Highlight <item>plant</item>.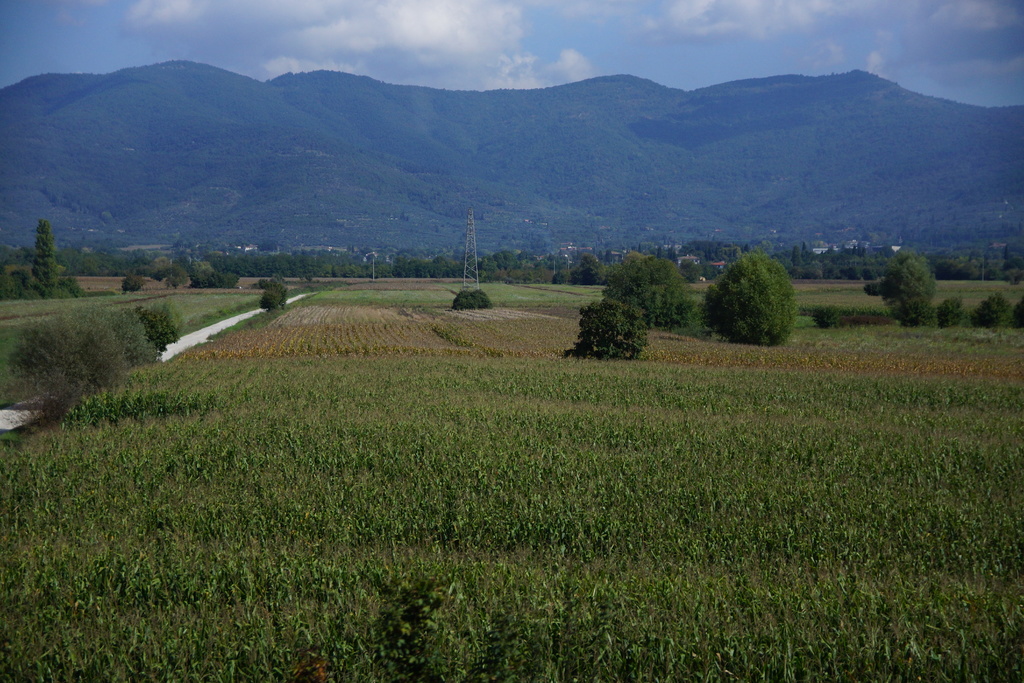
Highlighted region: l=140, t=294, r=182, b=347.
